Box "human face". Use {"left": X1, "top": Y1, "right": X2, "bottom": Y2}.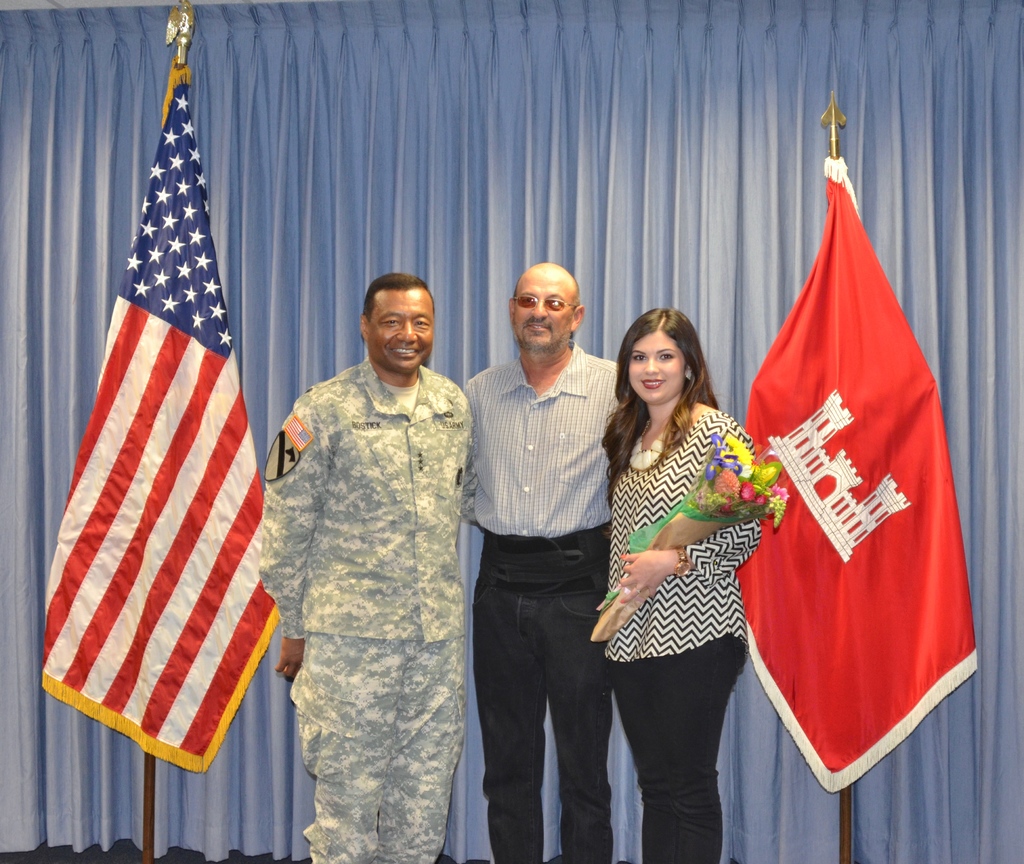
{"left": 365, "top": 289, "right": 433, "bottom": 374}.
